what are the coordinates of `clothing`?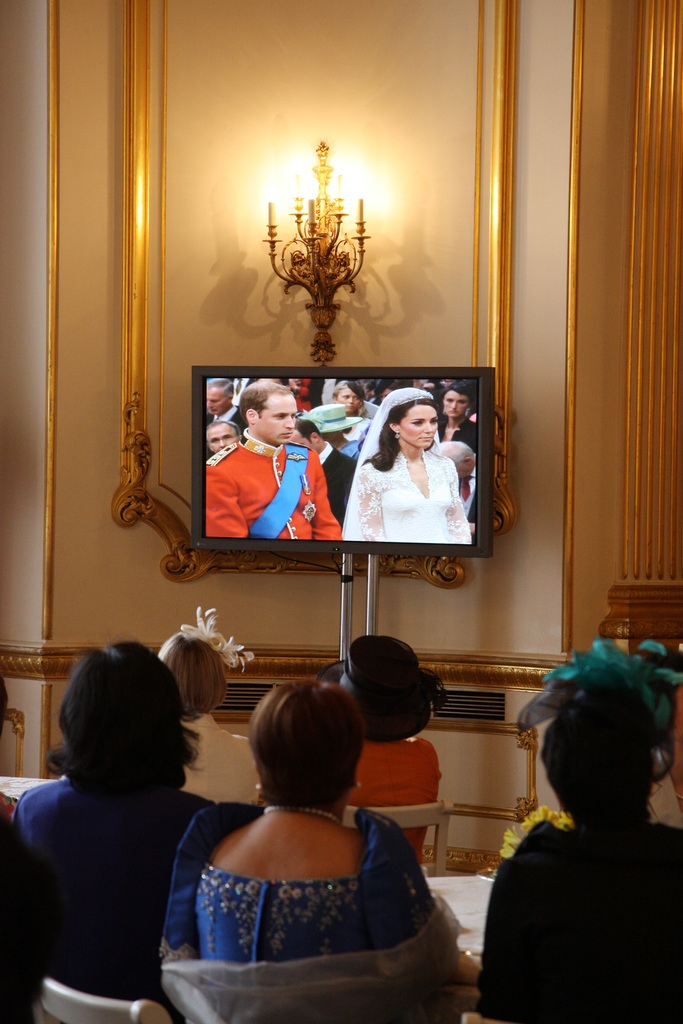
locate(345, 731, 445, 870).
